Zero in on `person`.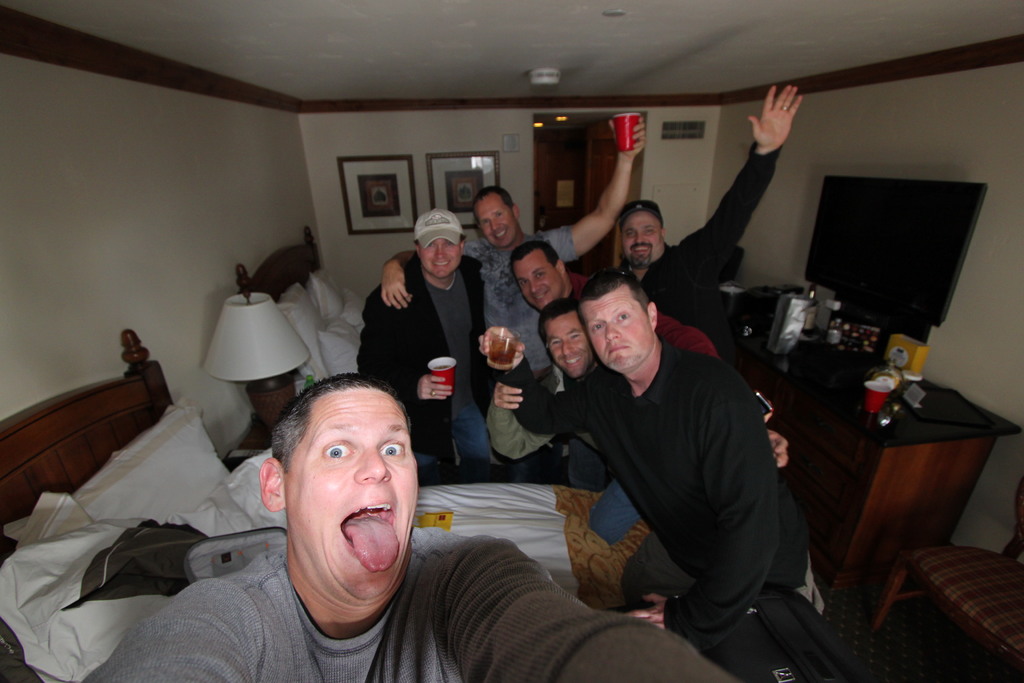
Zeroed in: Rect(484, 306, 789, 536).
